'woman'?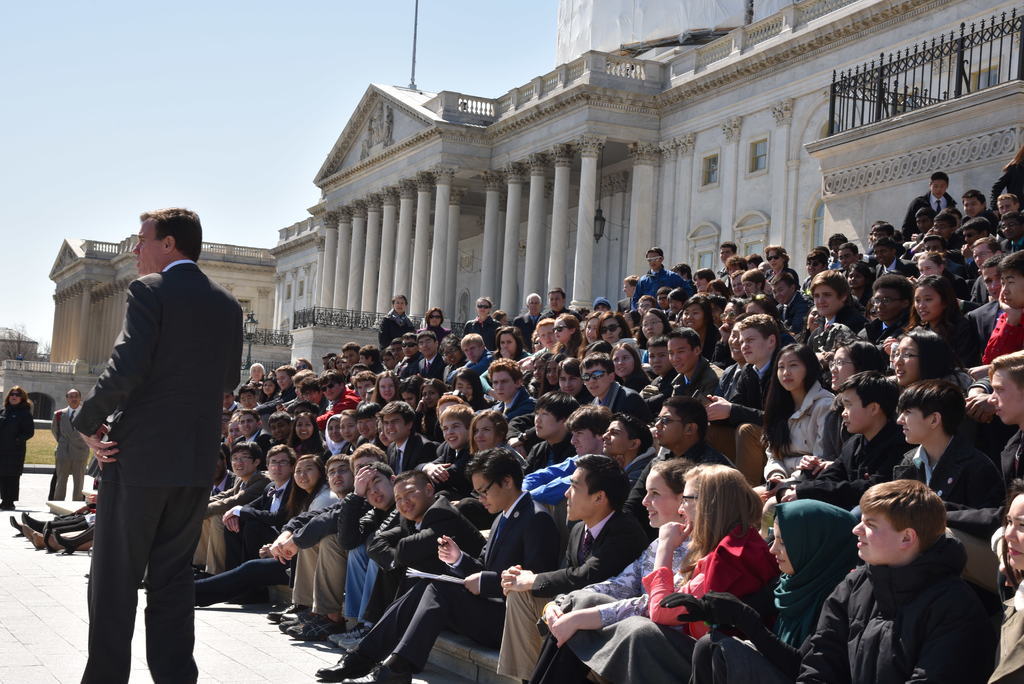
pyautogui.locateOnScreen(415, 376, 448, 439)
